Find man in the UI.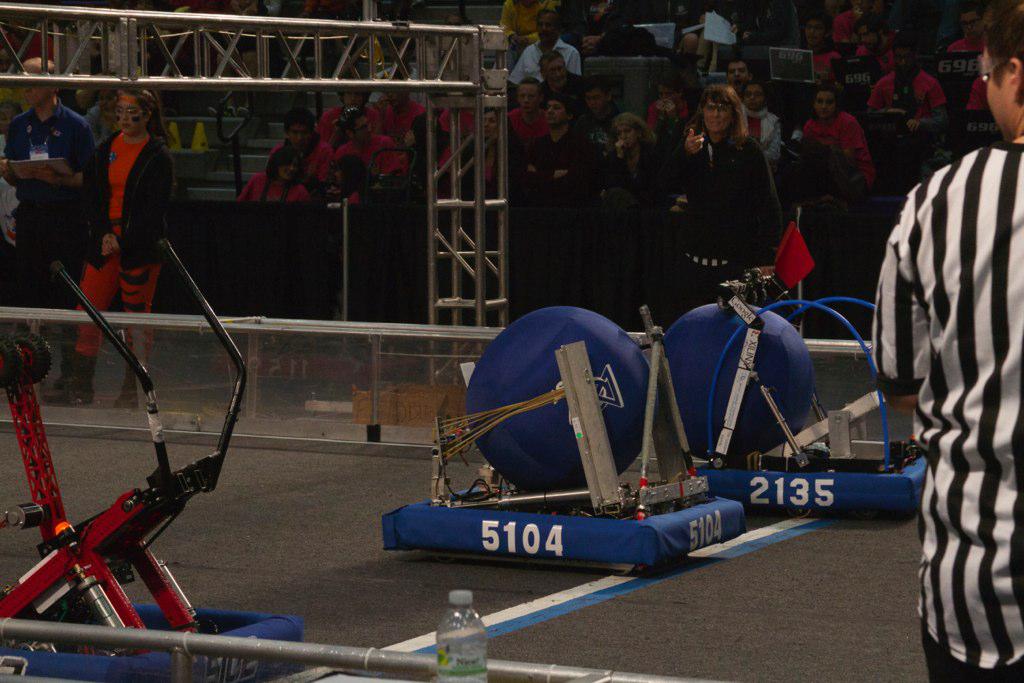
UI element at {"left": 868, "top": 0, "right": 1023, "bottom": 682}.
